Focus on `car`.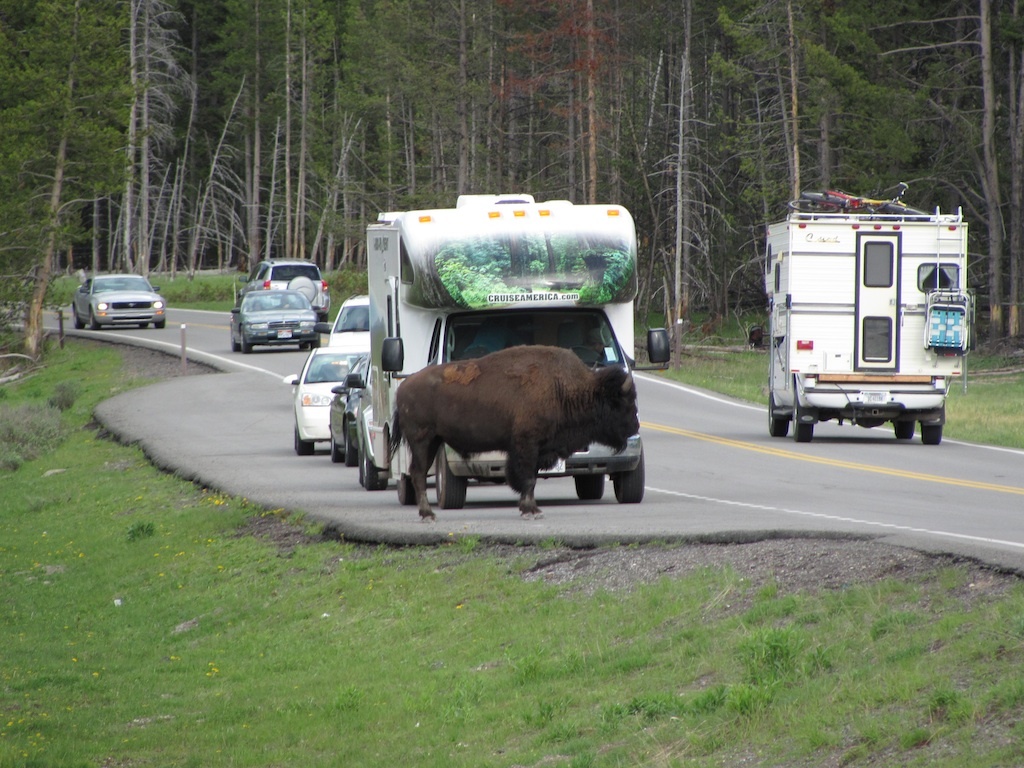
Focused at 325, 358, 360, 466.
